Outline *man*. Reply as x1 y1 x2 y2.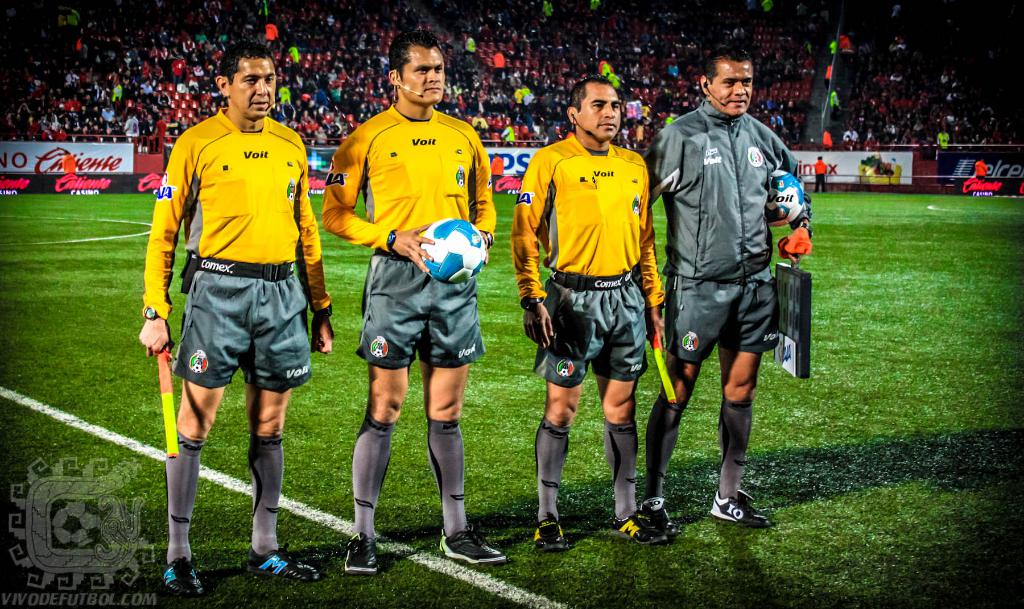
645 44 812 540.
